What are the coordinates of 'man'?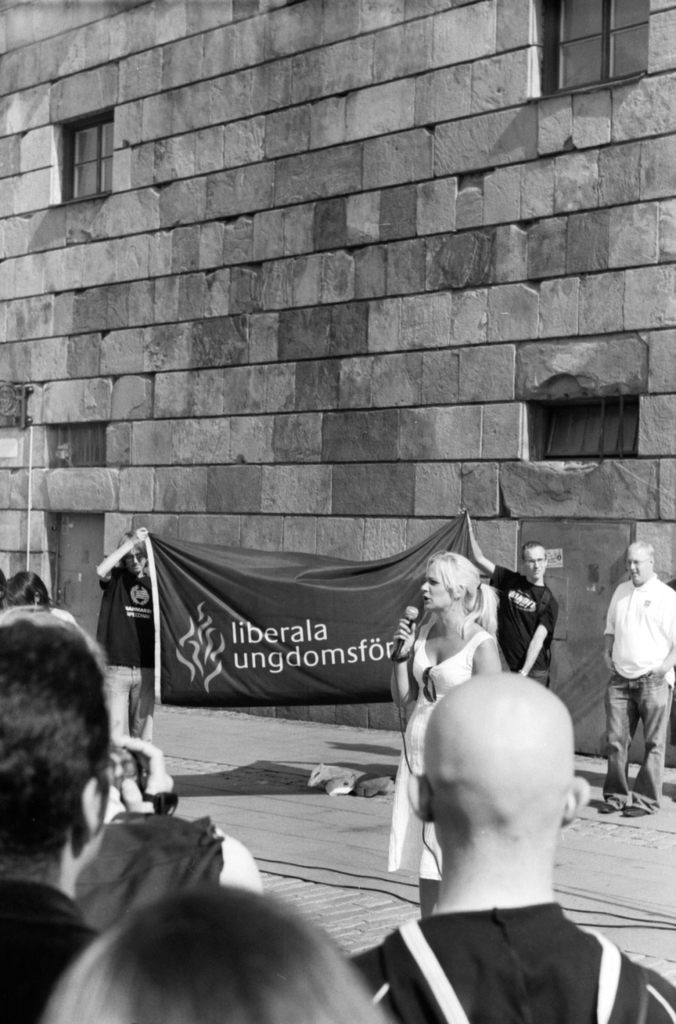
601/540/675/825.
